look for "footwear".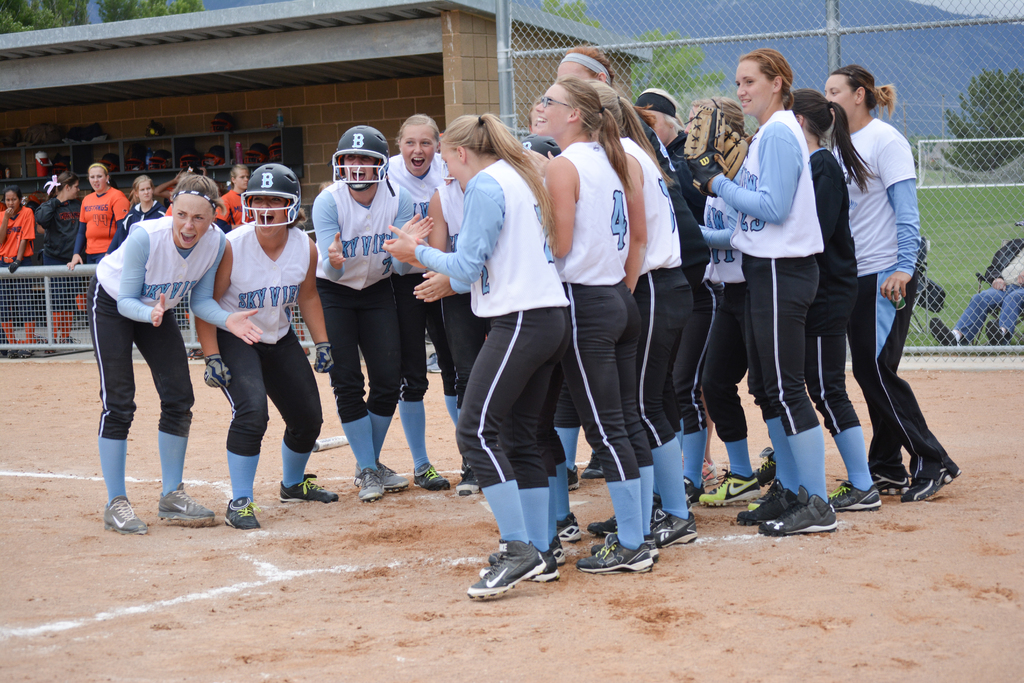
Found: [695,472,762,504].
